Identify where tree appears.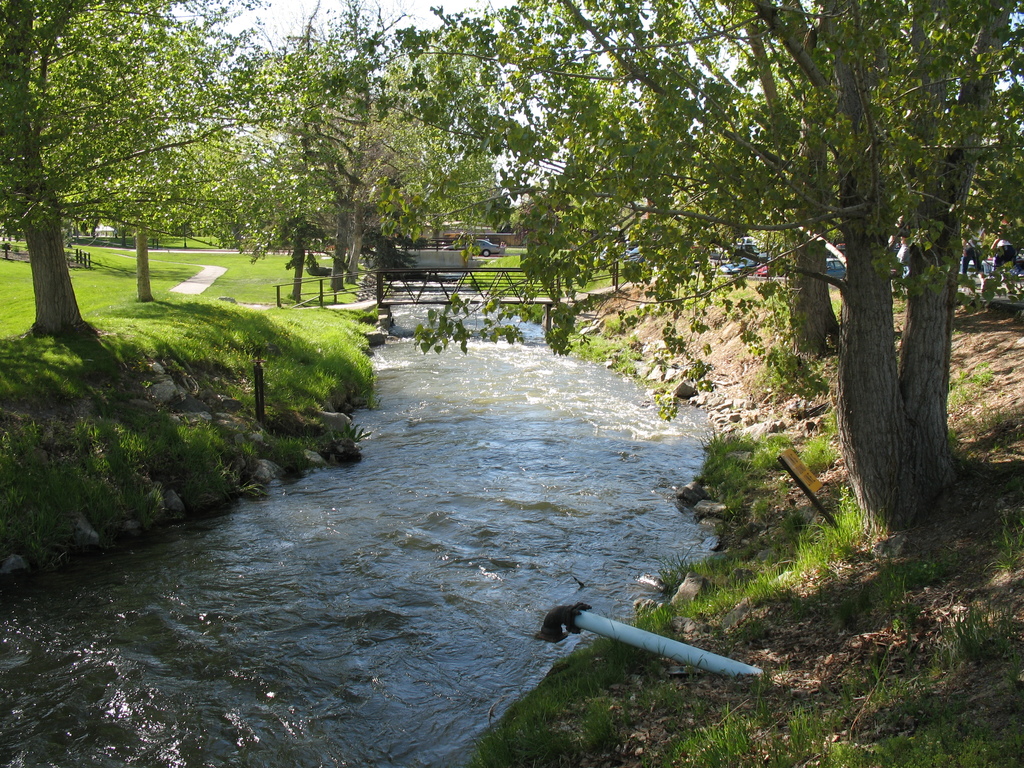
Appears at crop(15, 20, 301, 311).
